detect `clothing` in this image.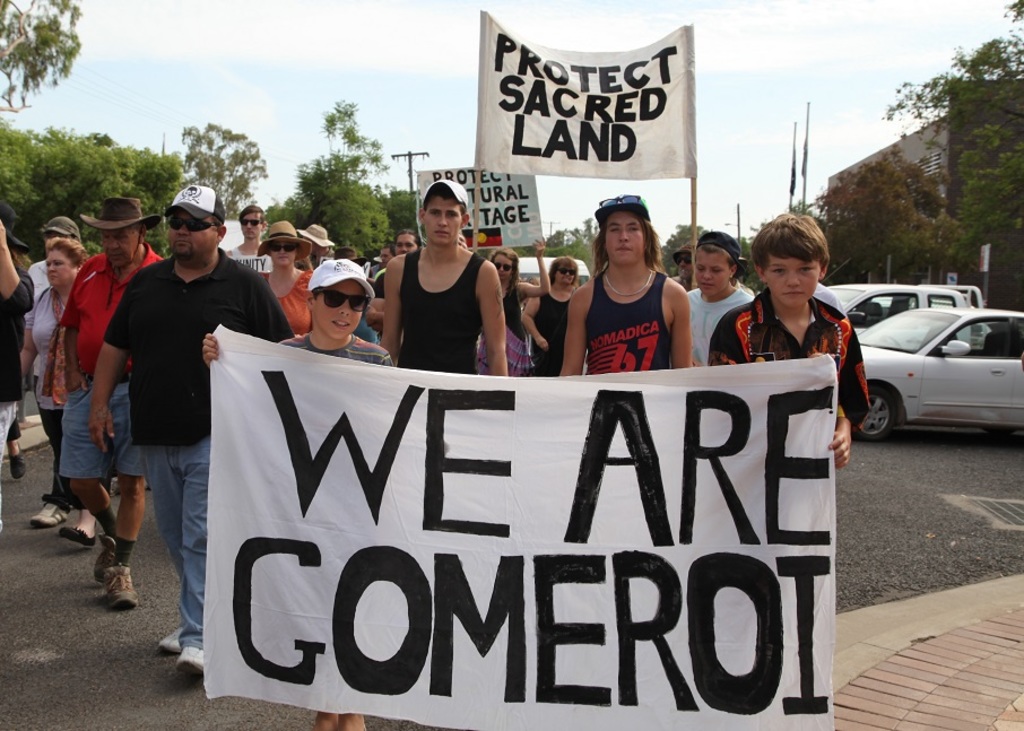
Detection: BBox(29, 280, 73, 384).
